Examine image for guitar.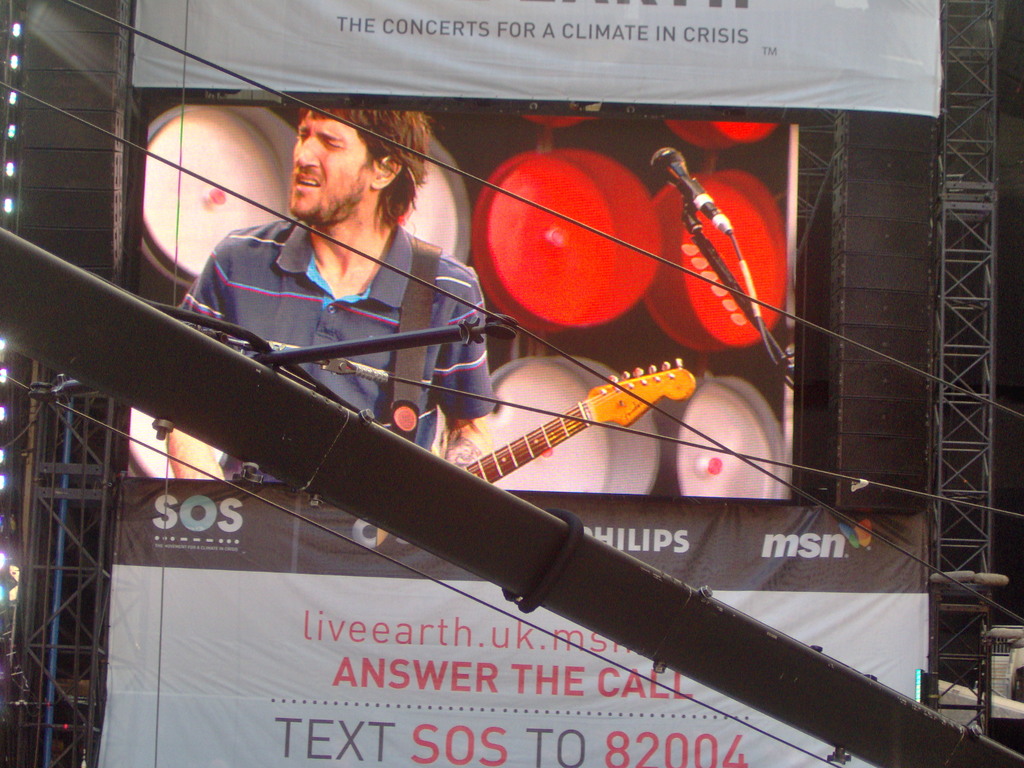
Examination result: x1=461 y1=353 x2=695 y2=484.
